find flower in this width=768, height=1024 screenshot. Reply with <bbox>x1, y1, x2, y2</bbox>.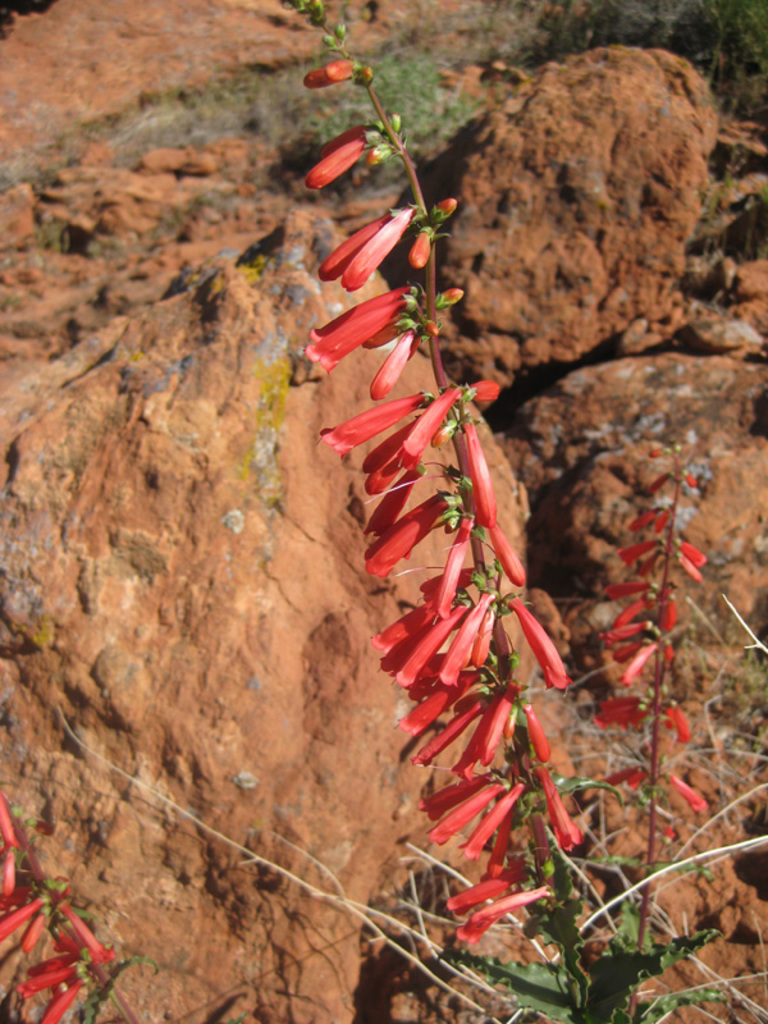
<bbox>645, 470, 673, 492</bbox>.
